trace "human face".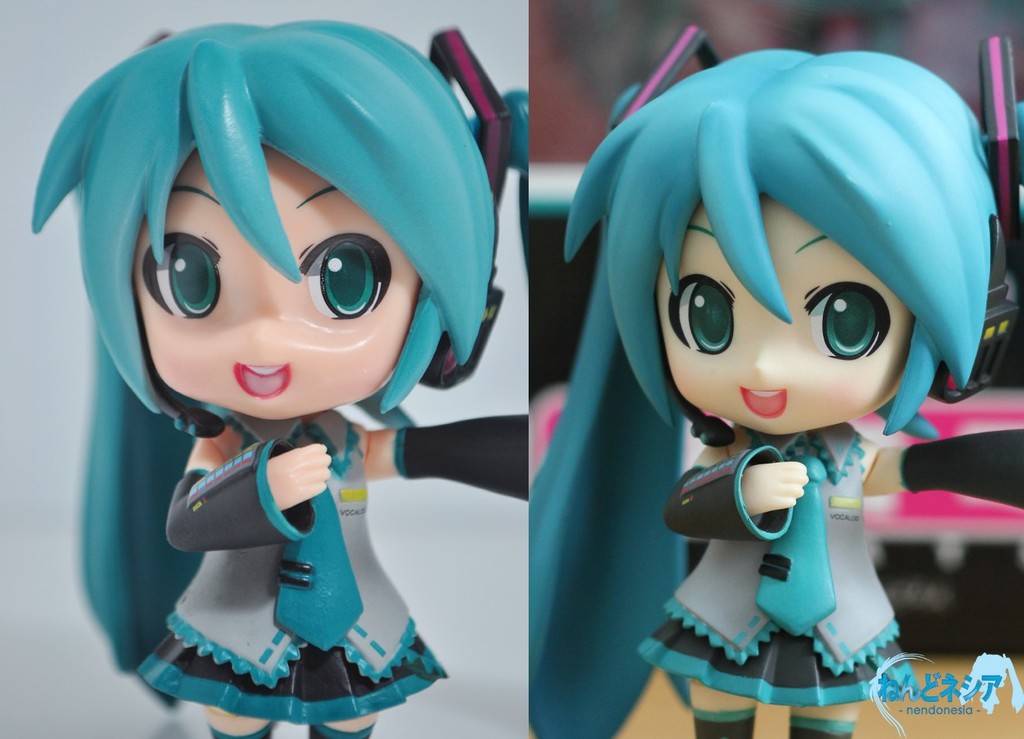
Traced to {"left": 132, "top": 149, "right": 418, "bottom": 421}.
